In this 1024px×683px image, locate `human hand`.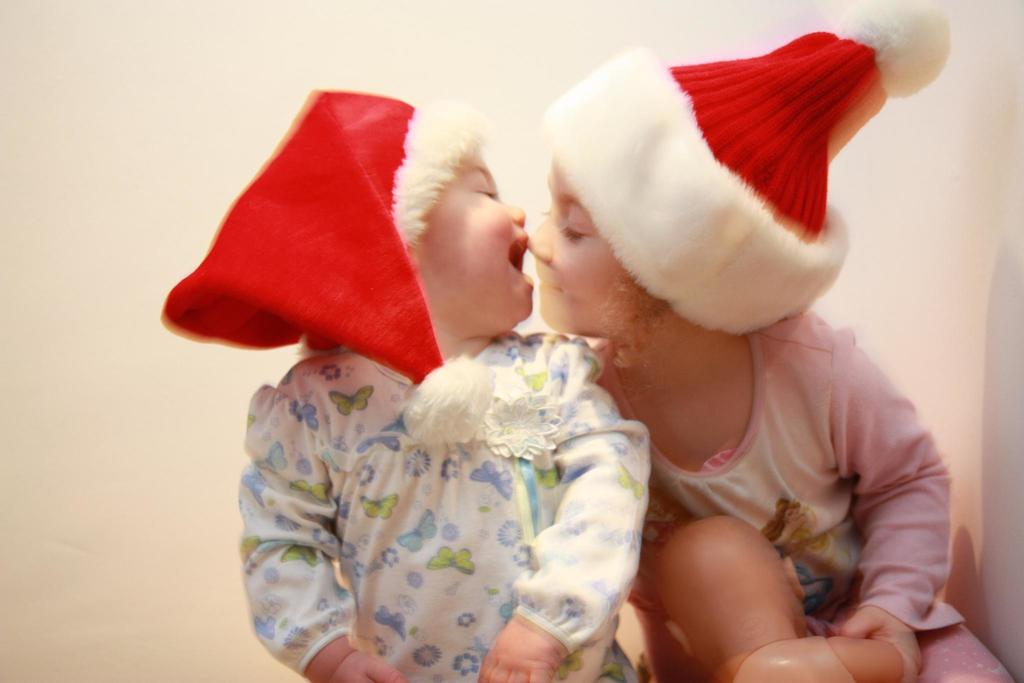
Bounding box: left=327, top=649, right=408, bottom=682.
